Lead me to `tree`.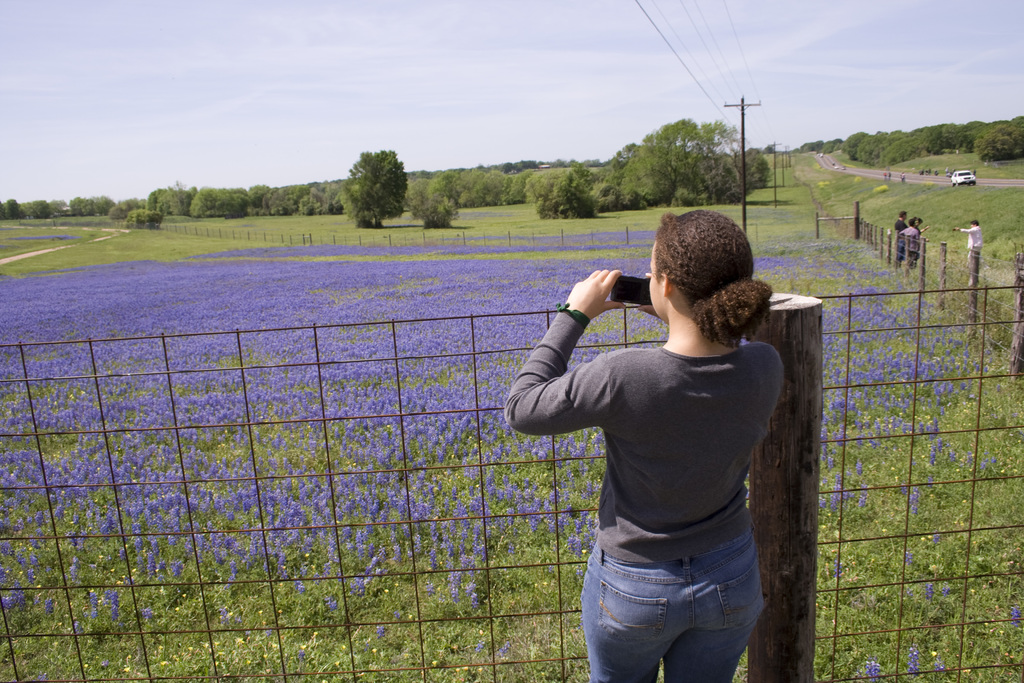
Lead to bbox=(613, 113, 737, 207).
